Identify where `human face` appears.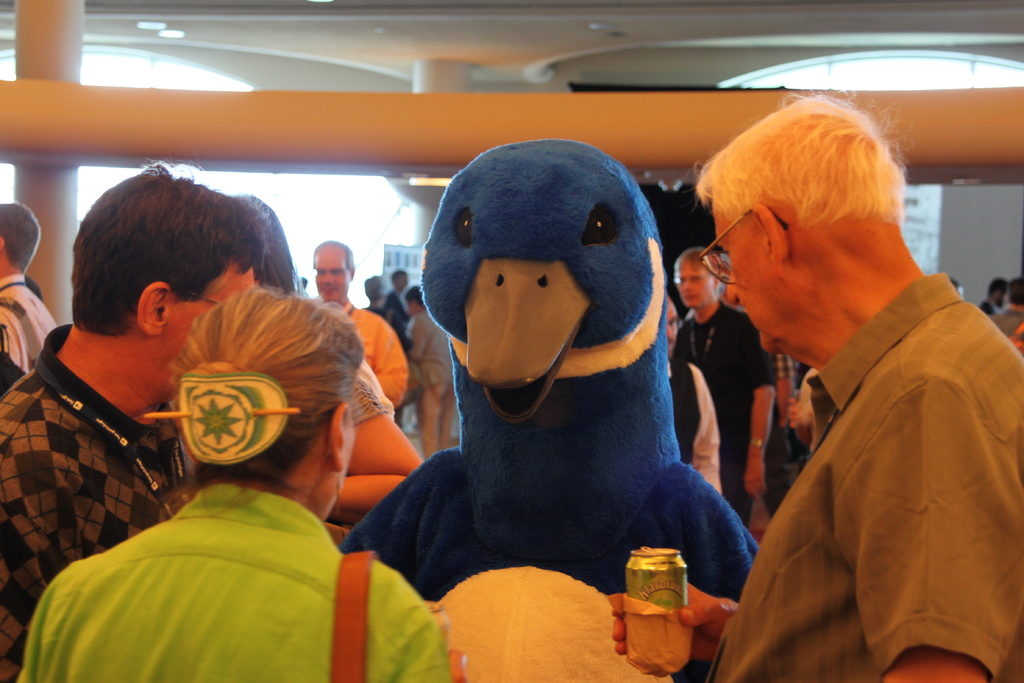
Appears at [x1=323, y1=409, x2=353, y2=522].
